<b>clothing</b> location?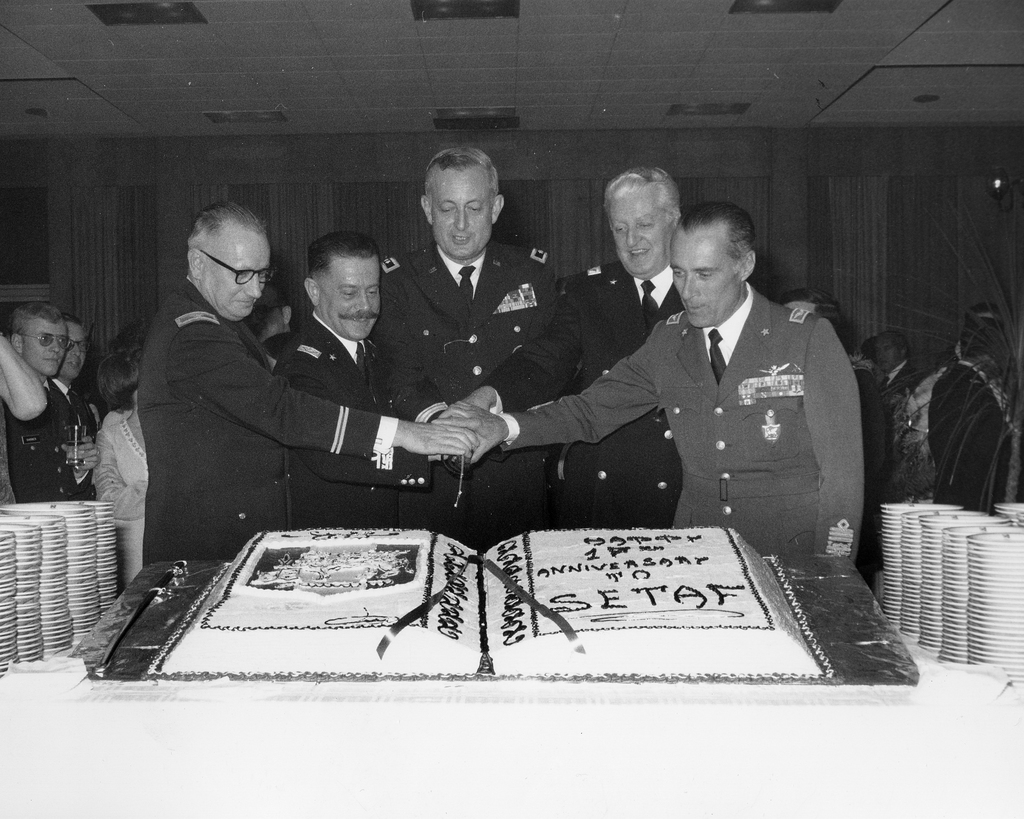
BBox(525, 260, 711, 541)
